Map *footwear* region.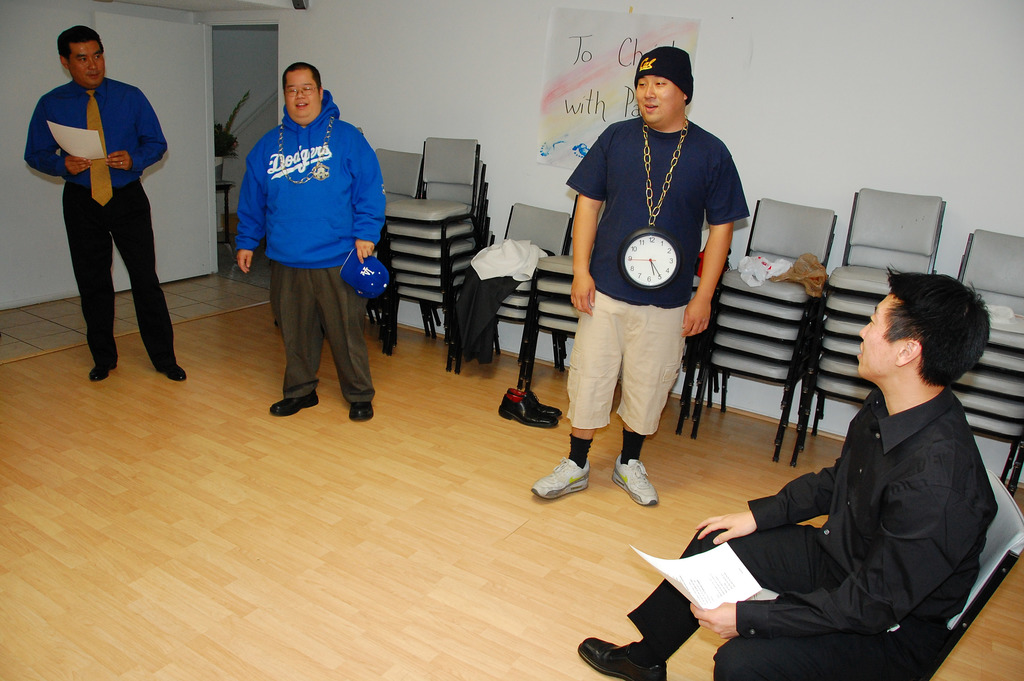
Mapped to crop(580, 643, 669, 680).
